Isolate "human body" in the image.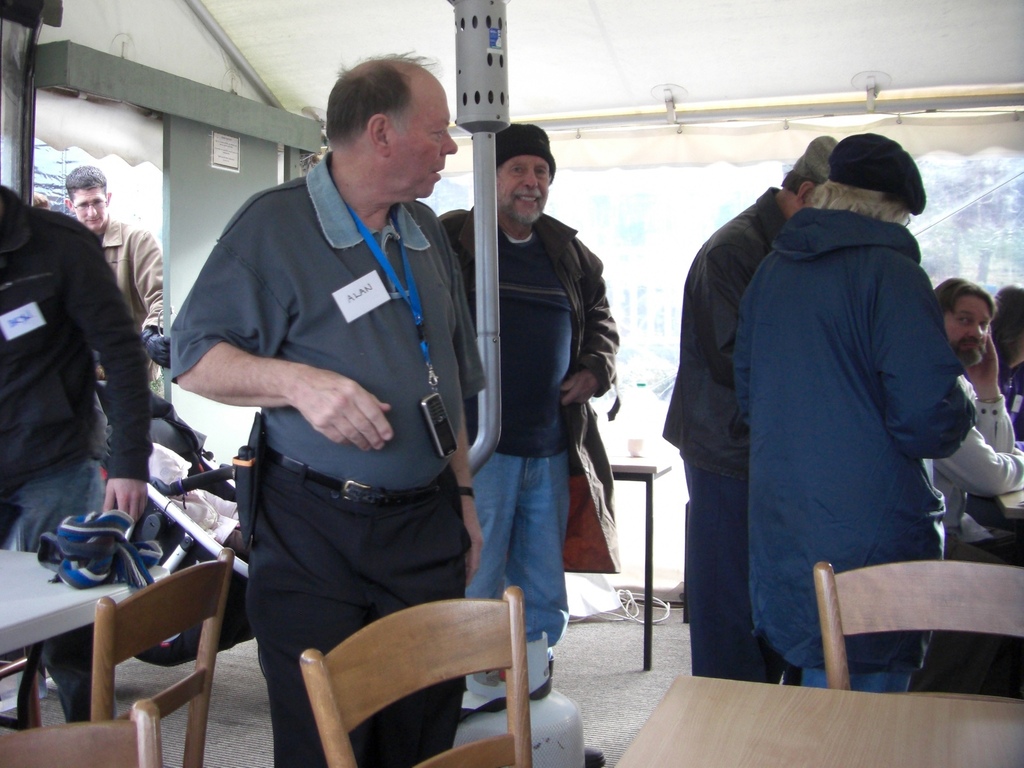
Isolated region: (728, 127, 972, 689).
